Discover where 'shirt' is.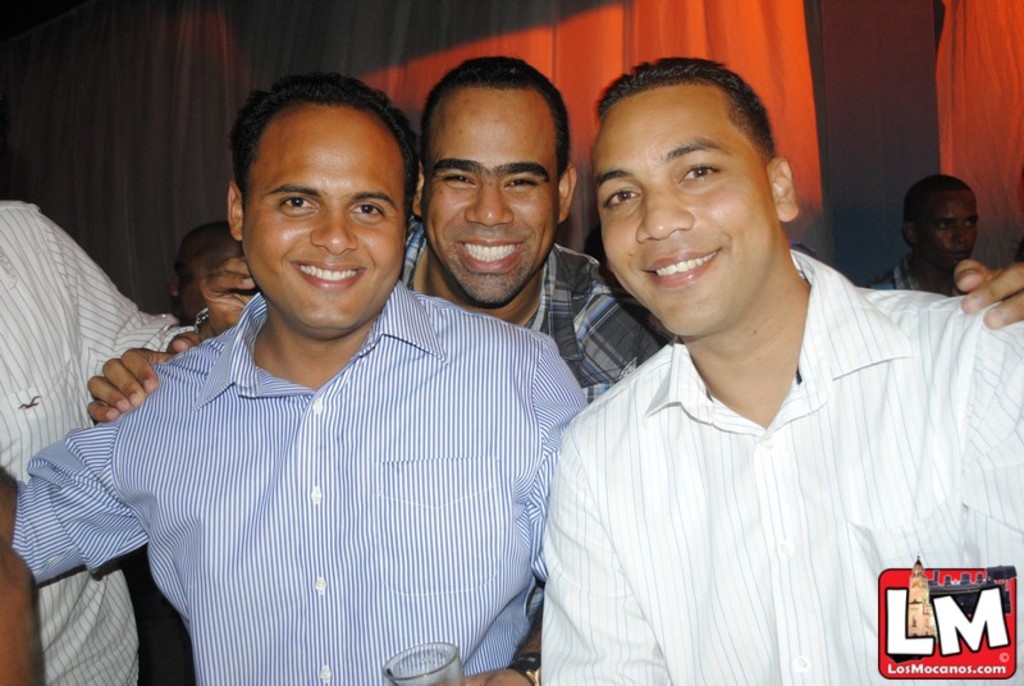
Discovered at (10,276,588,685).
